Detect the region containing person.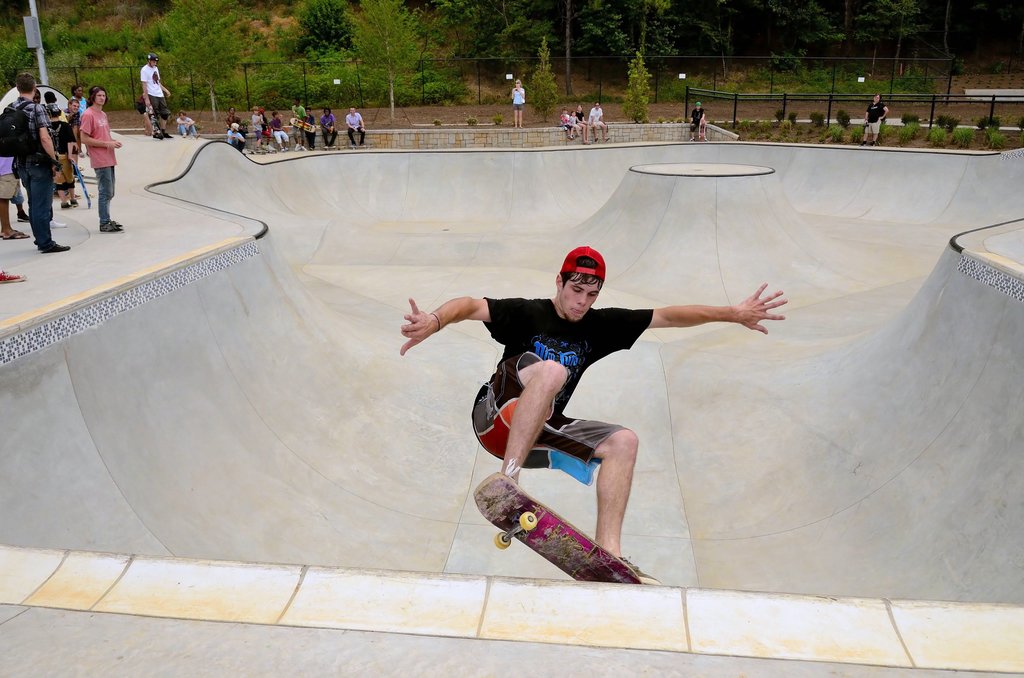
401 246 787 585.
